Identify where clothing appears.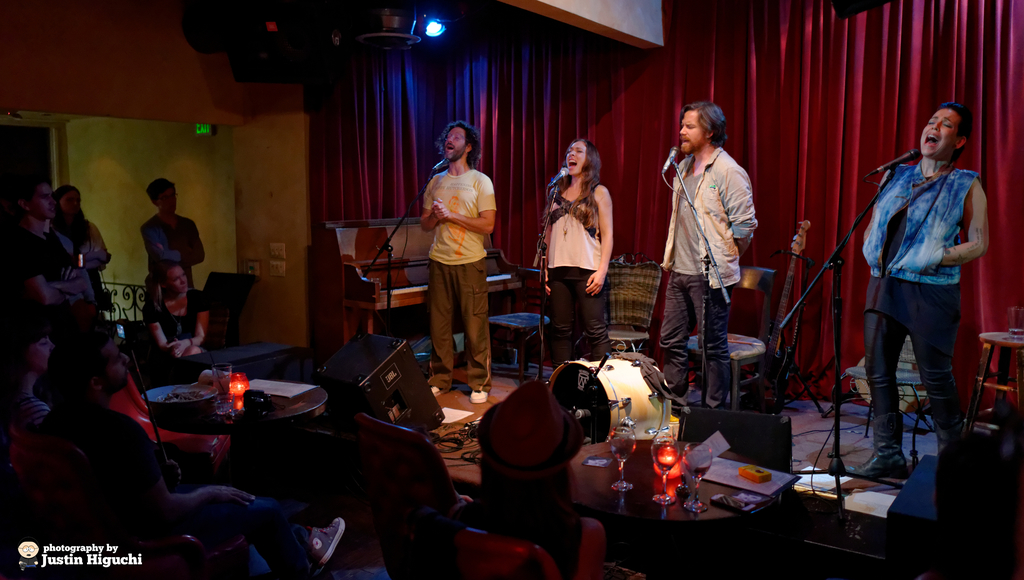
Appears at rect(451, 504, 587, 579).
